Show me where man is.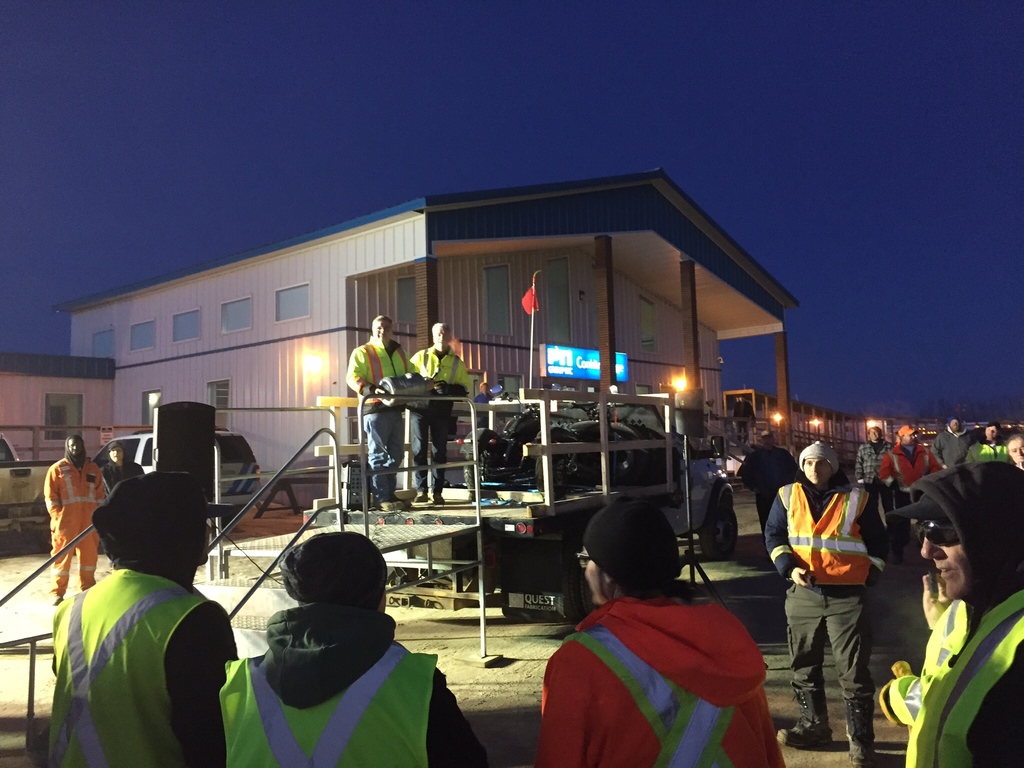
man is at bbox(39, 435, 105, 598).
